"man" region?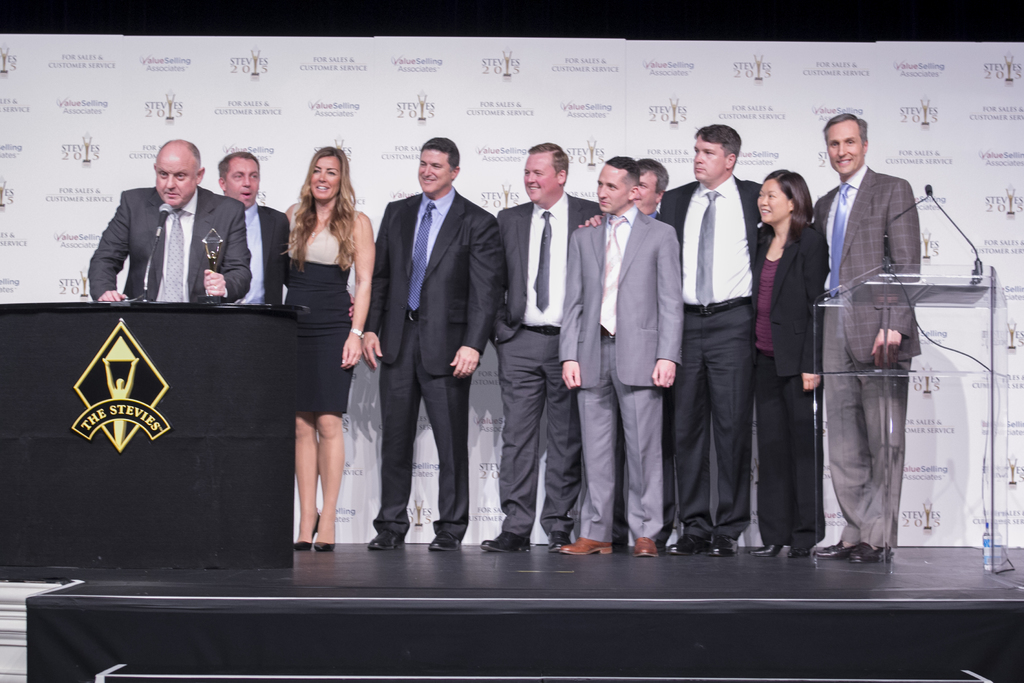
{"left": 631, "top": 158, "right": 670, "bottom": 217}
